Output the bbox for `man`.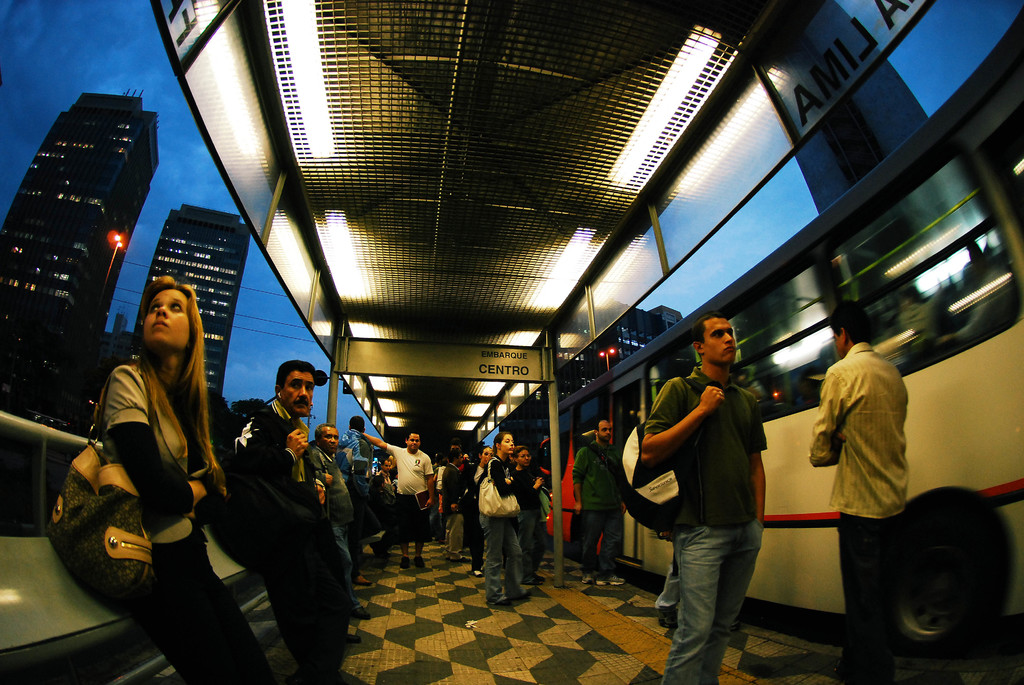
632,308,763,684.
